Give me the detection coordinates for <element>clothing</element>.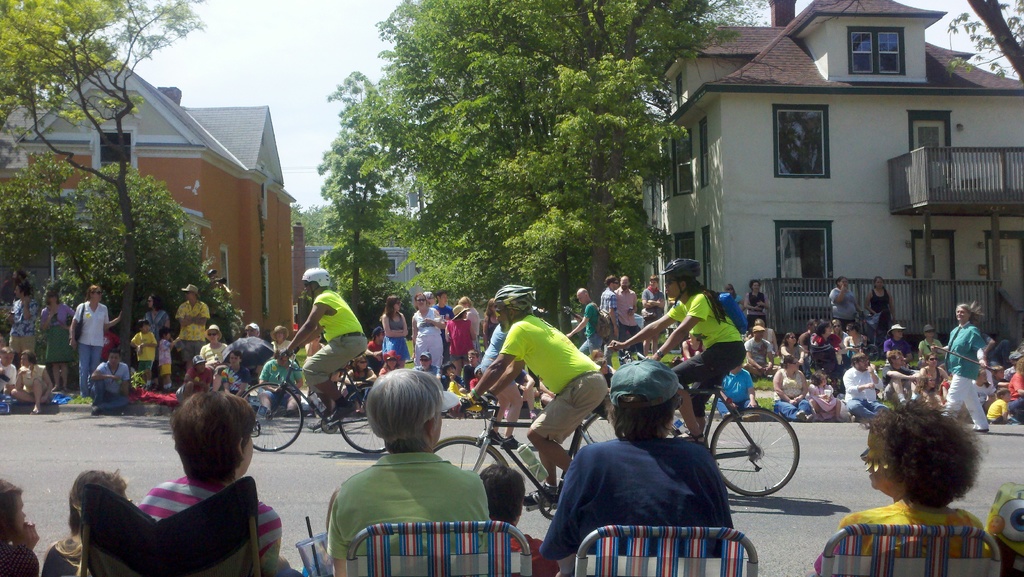
BBox(478, 320, 522, 392).
